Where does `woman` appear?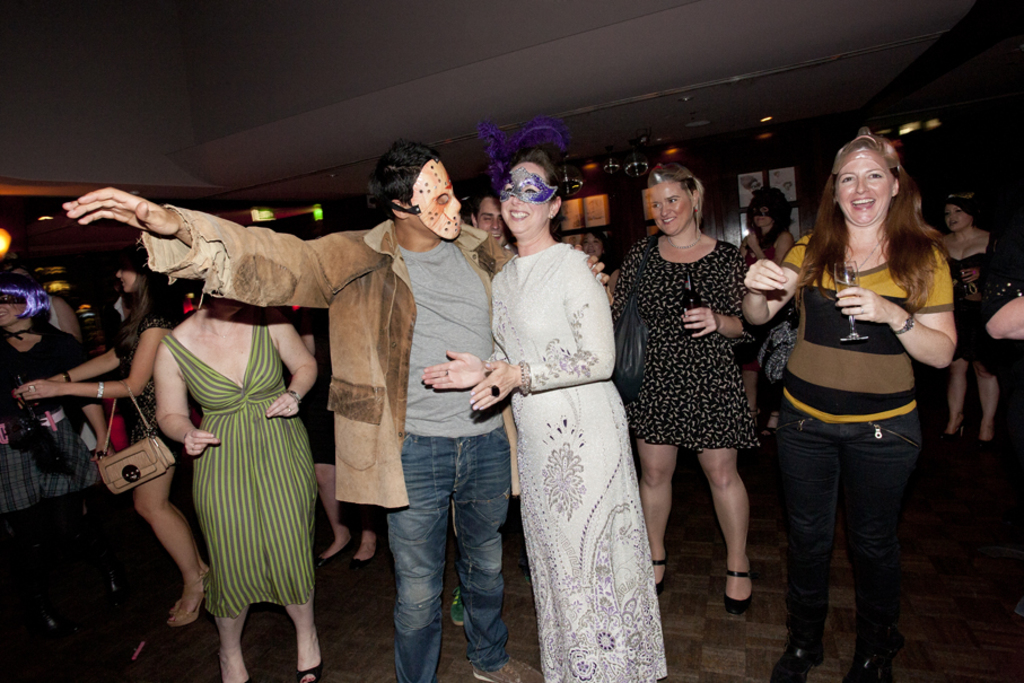
Appears at locate(454, 140, 682, 682).
